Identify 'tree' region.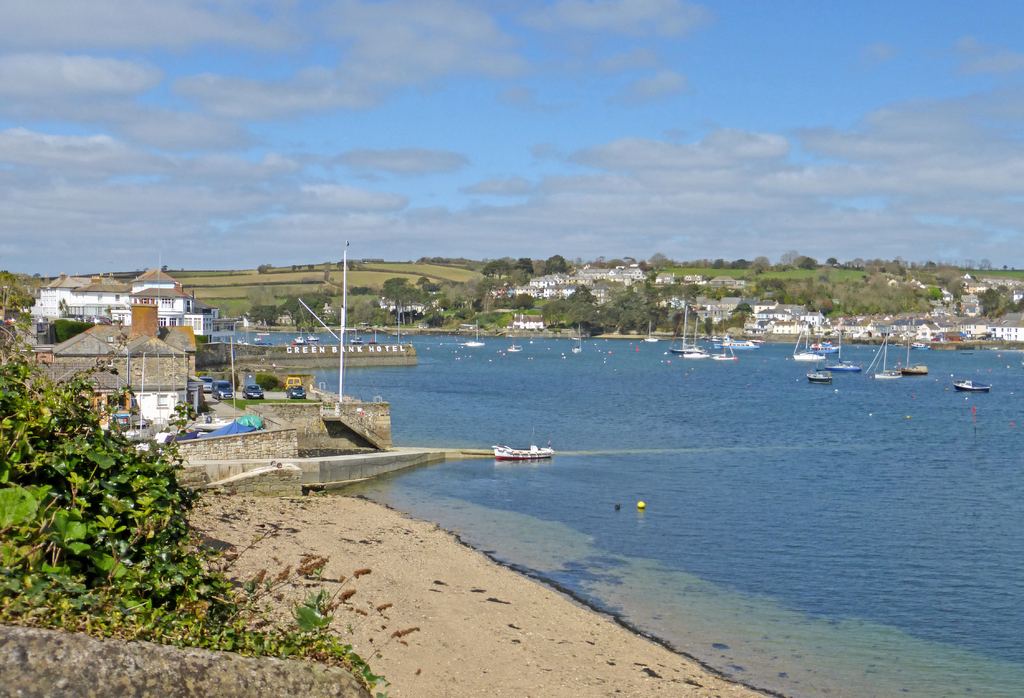
Region: [968, 284, 1020, 319].
